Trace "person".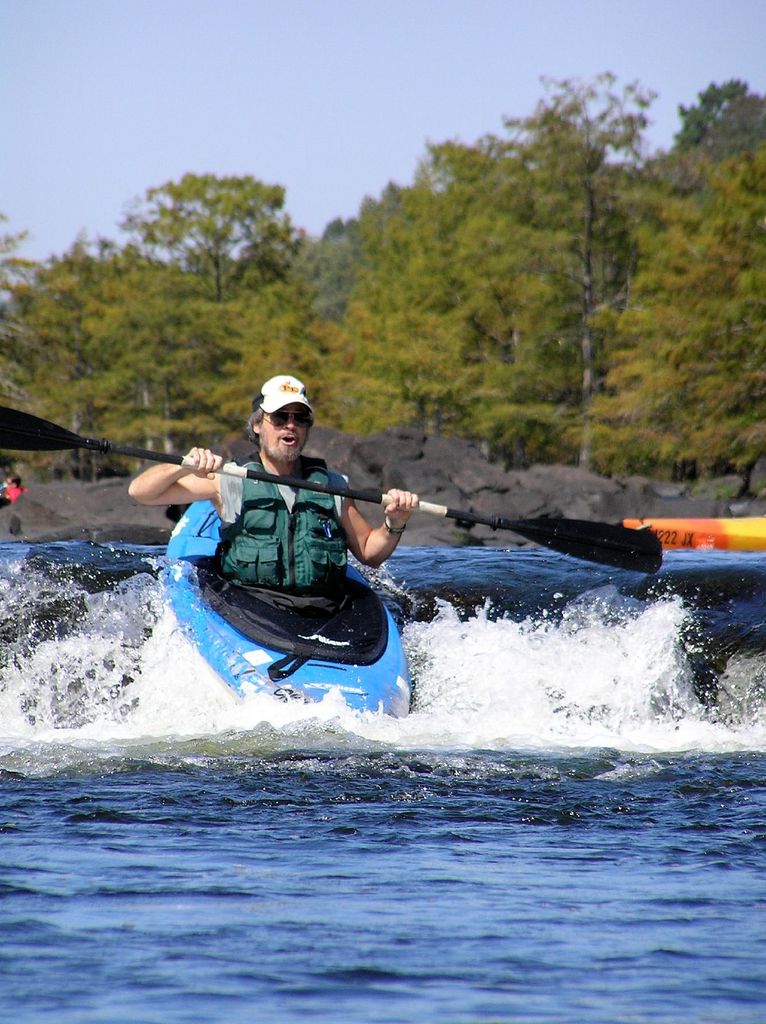
Traced to [left=127, top=372, right=422, bottom=588].
